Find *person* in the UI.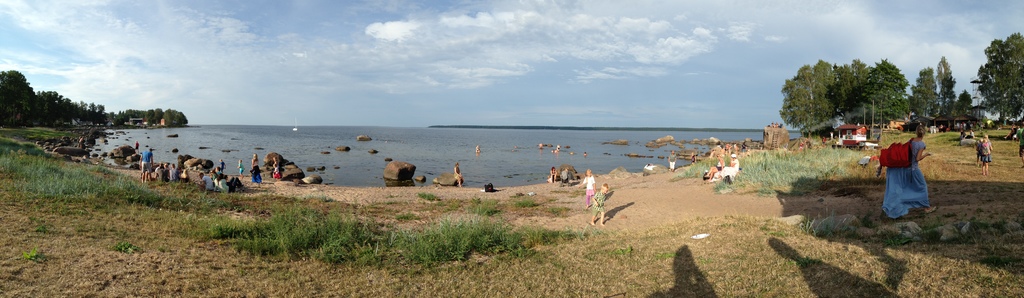
UI element at locate(536, 143, 545, 155).
